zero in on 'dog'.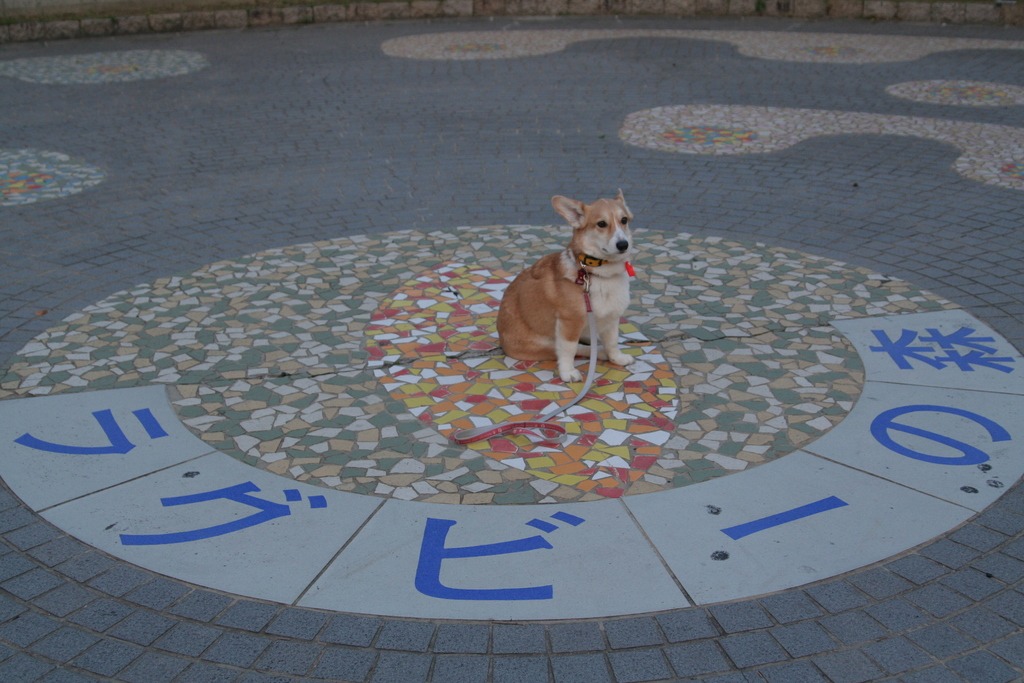
Zeroed in: bbox=(495, 190, 637, 383).
